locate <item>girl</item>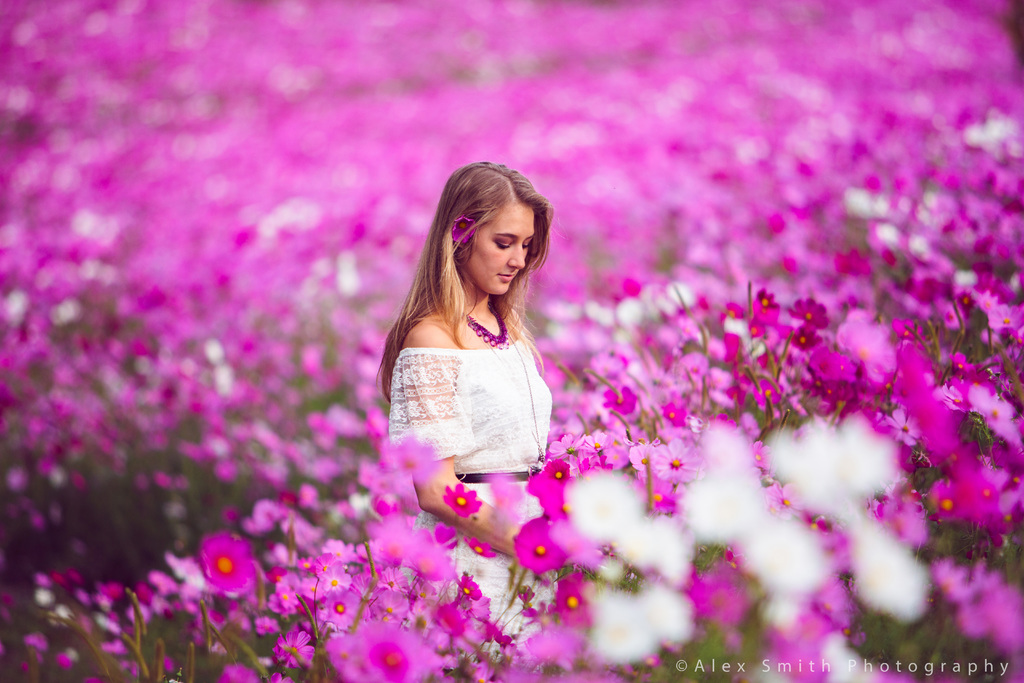
rect(372, 160, 560, 675)
